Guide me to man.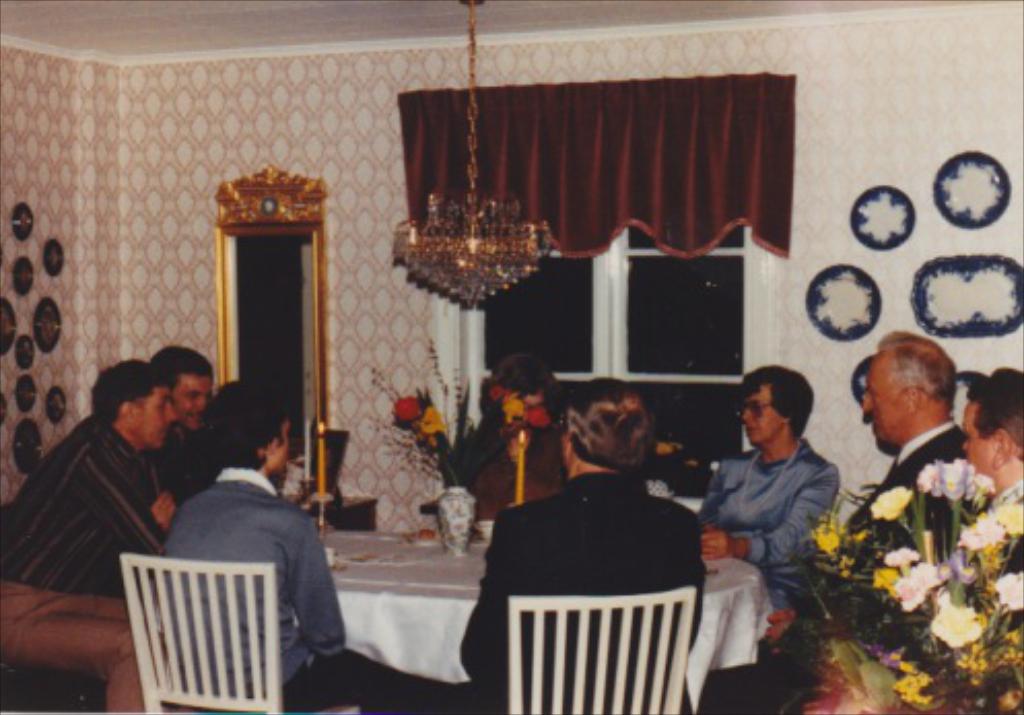
Guidance: Rect(688, 373, 849, 608).
